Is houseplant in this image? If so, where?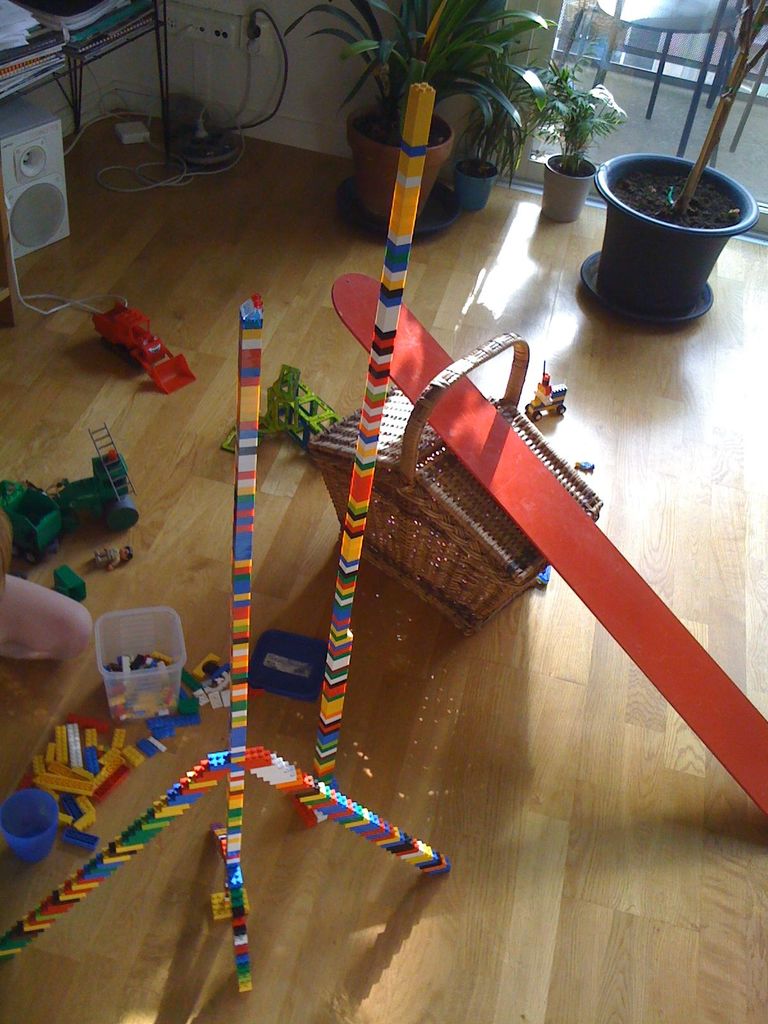
Yes, at box=[596, 0, 758, 335].
